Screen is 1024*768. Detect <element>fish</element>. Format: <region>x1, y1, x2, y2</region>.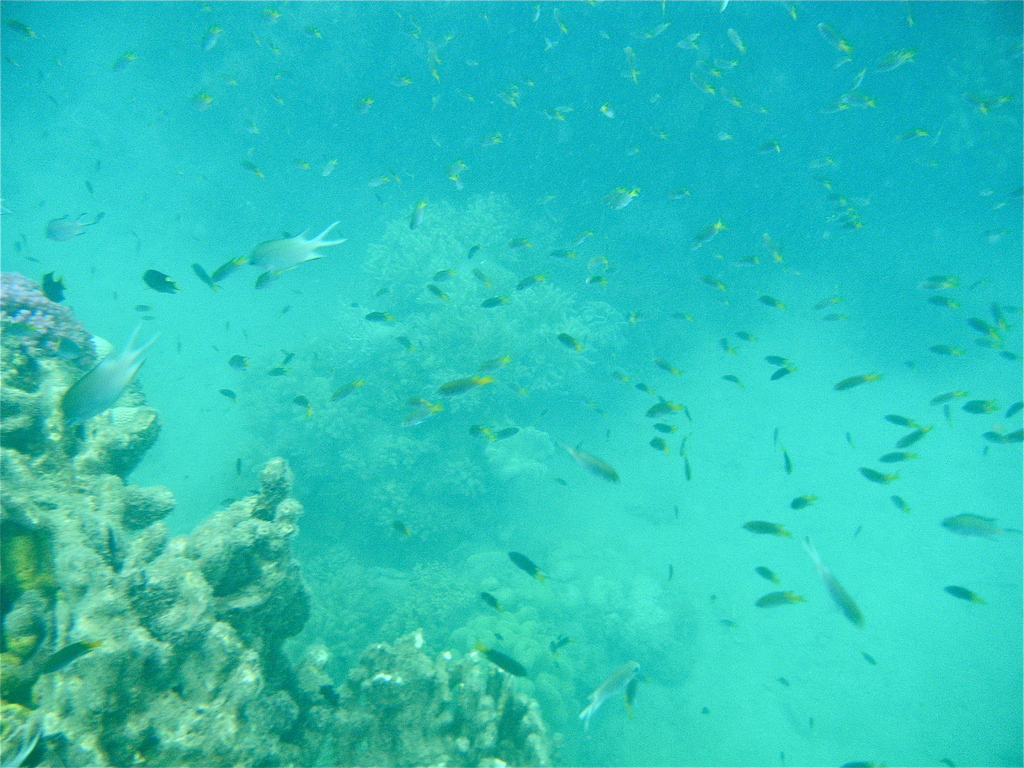
<region>1002, 352, 1022, 362</region>.
